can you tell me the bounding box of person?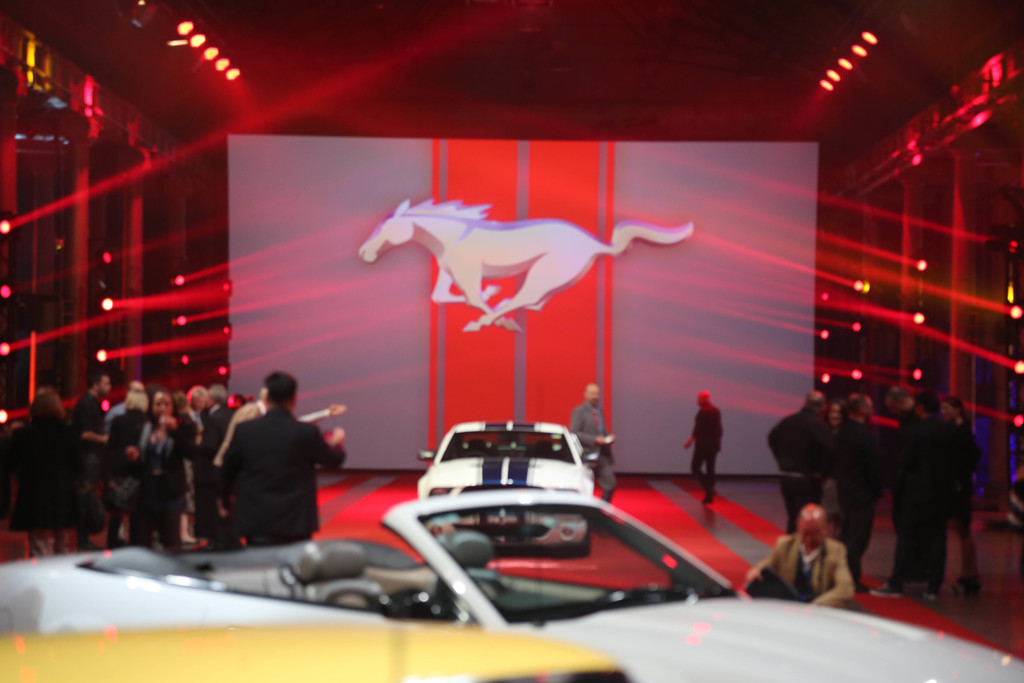
left=2, top=366, right=343, bottom=562.
